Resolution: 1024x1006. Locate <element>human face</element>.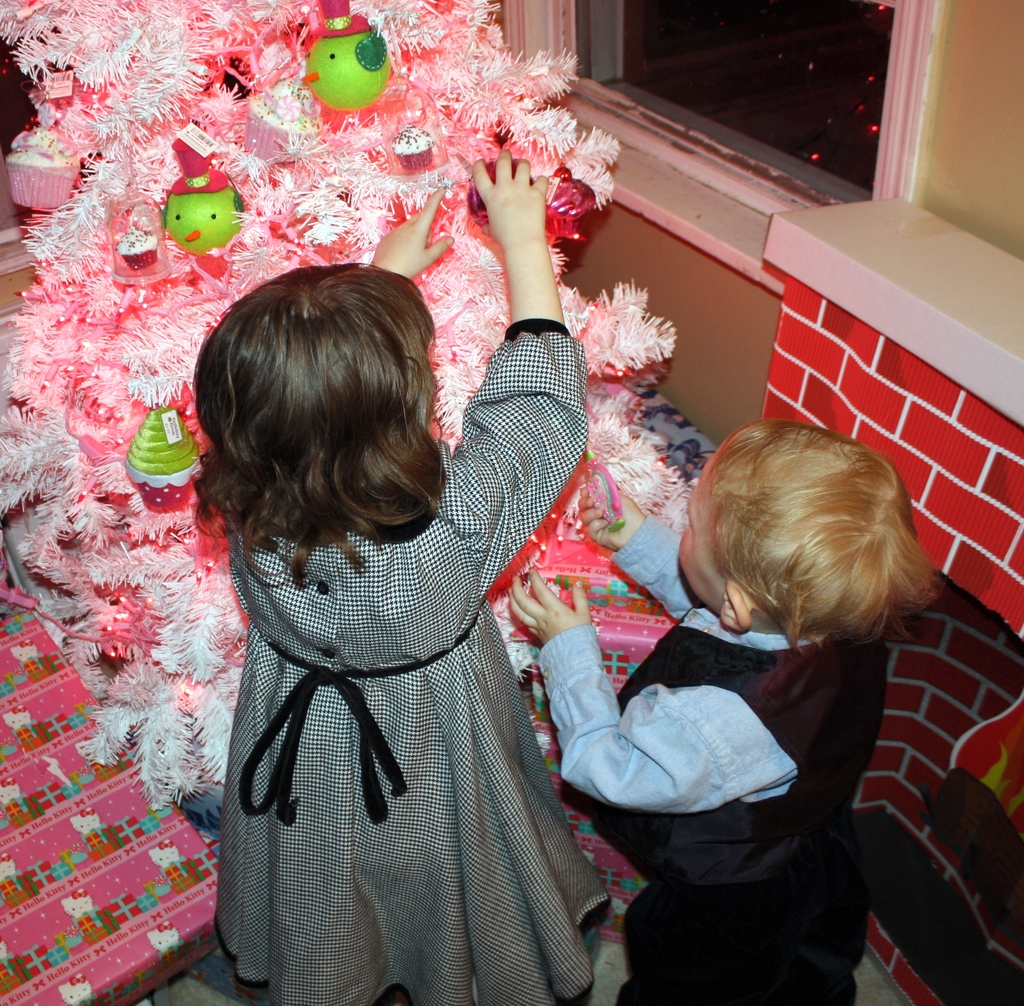
bbox(676, 449, 721, 607).
